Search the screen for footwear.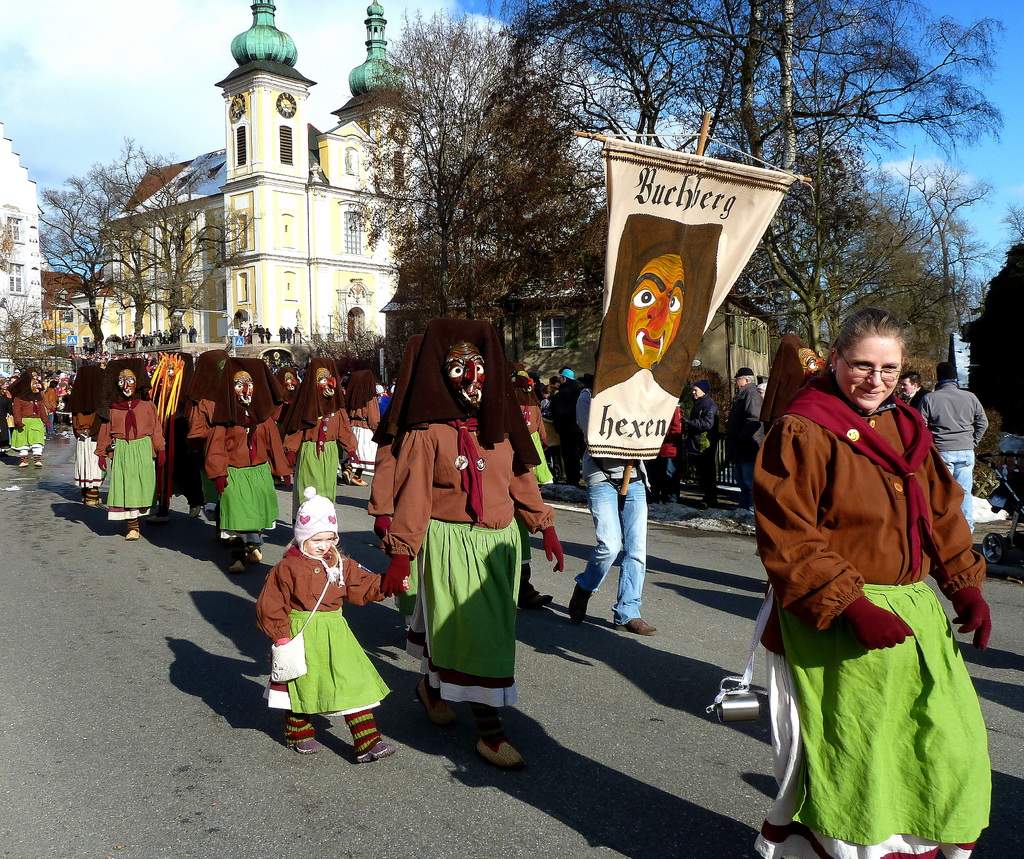
Found at (x1=125, y1=527, x2=142, y2=544).
